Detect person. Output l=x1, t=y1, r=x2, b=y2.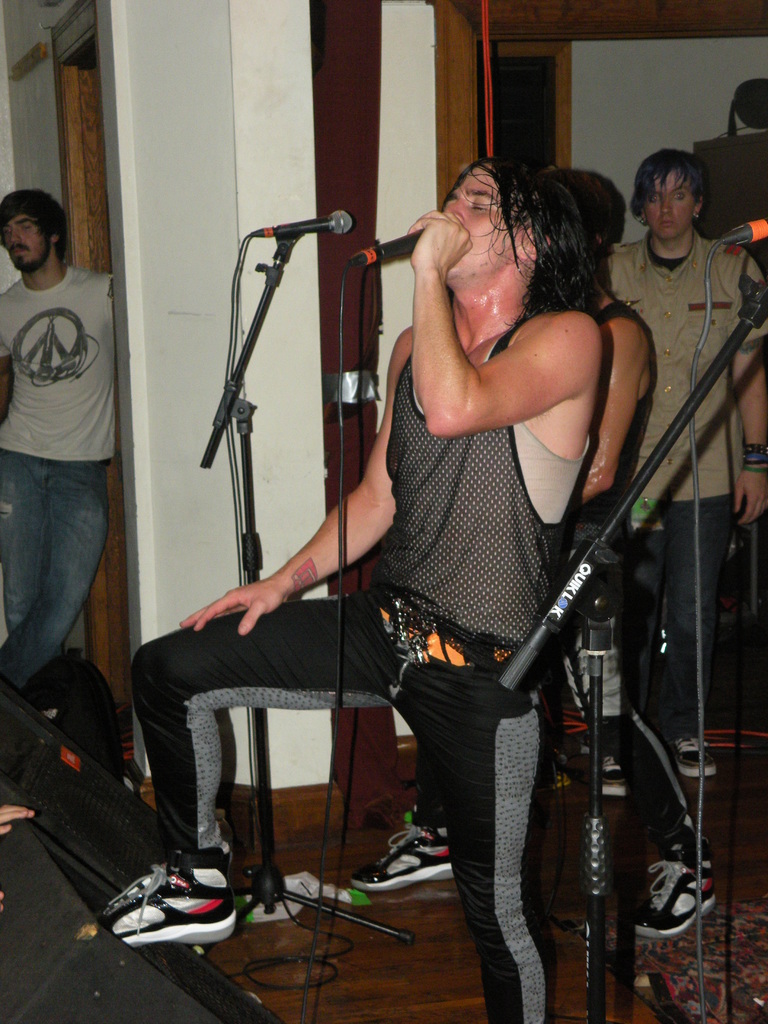
l=593, t=144, r=767, b=798.
